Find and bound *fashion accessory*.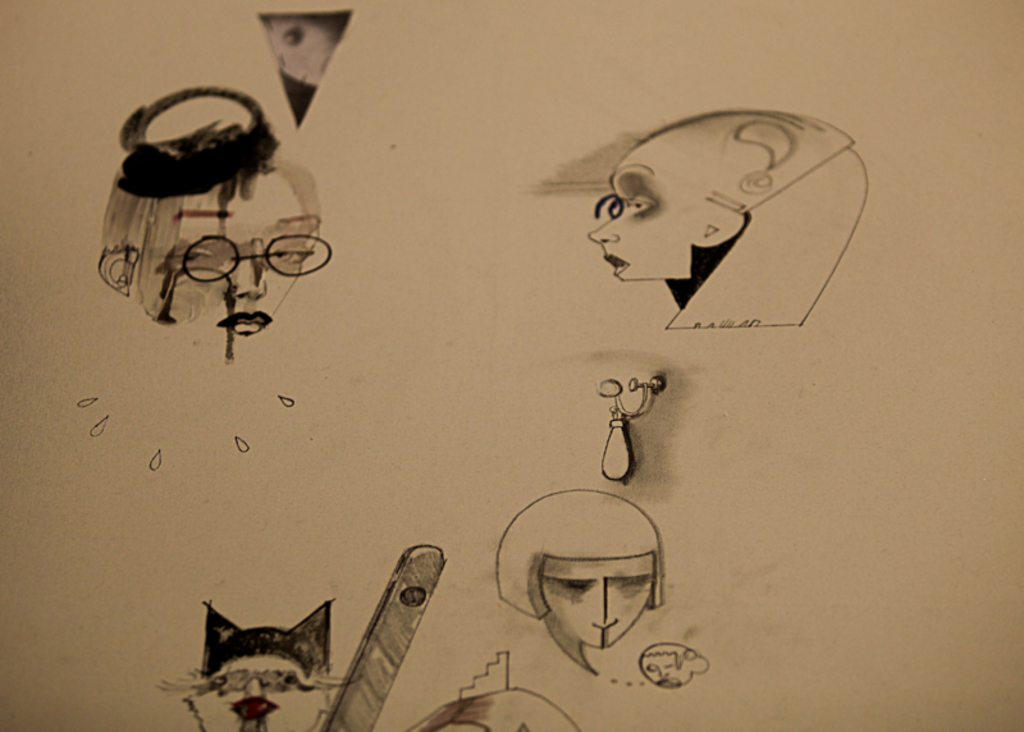
Bound: [105, 73, 279, 192].
